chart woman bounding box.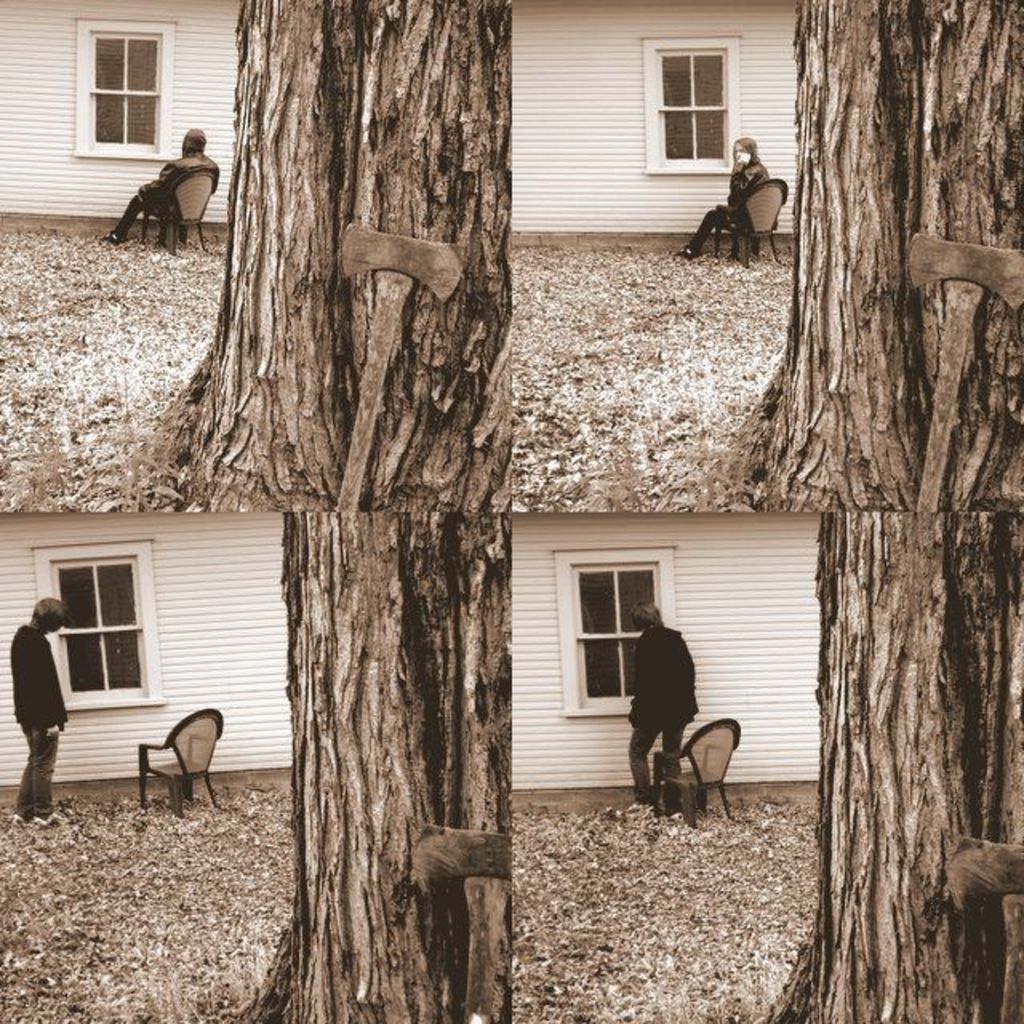
Charted: (x1=677, y1=142, x2=765, y2=256).
